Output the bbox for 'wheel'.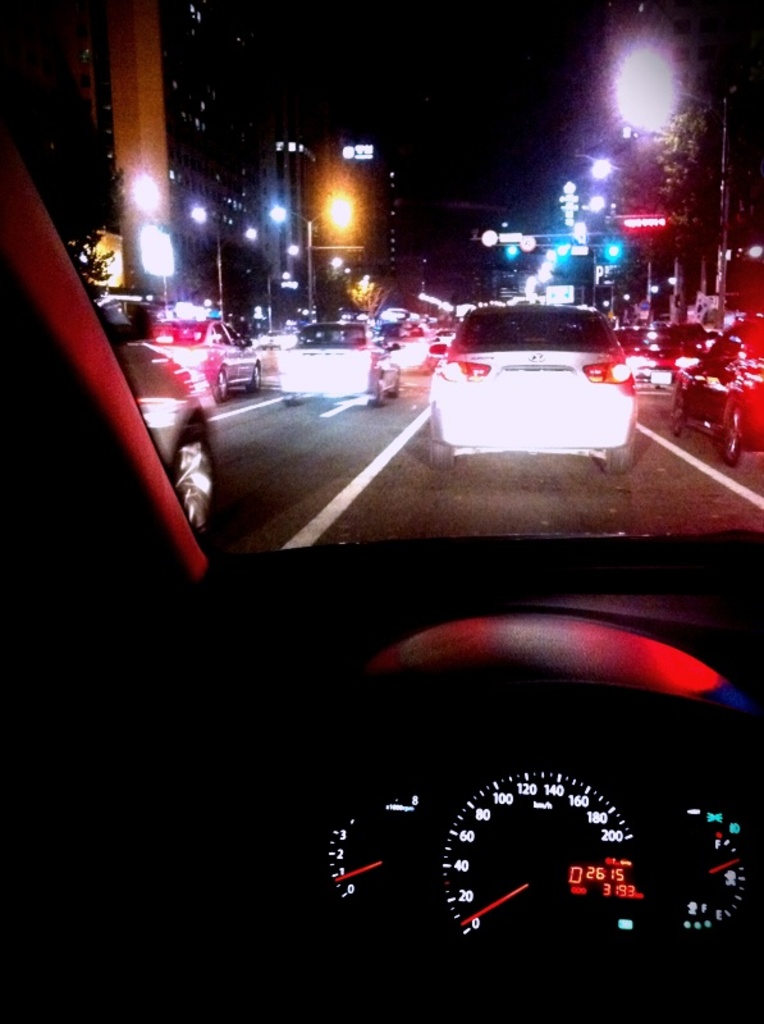
l=425, t=436, r=454, b=466.
